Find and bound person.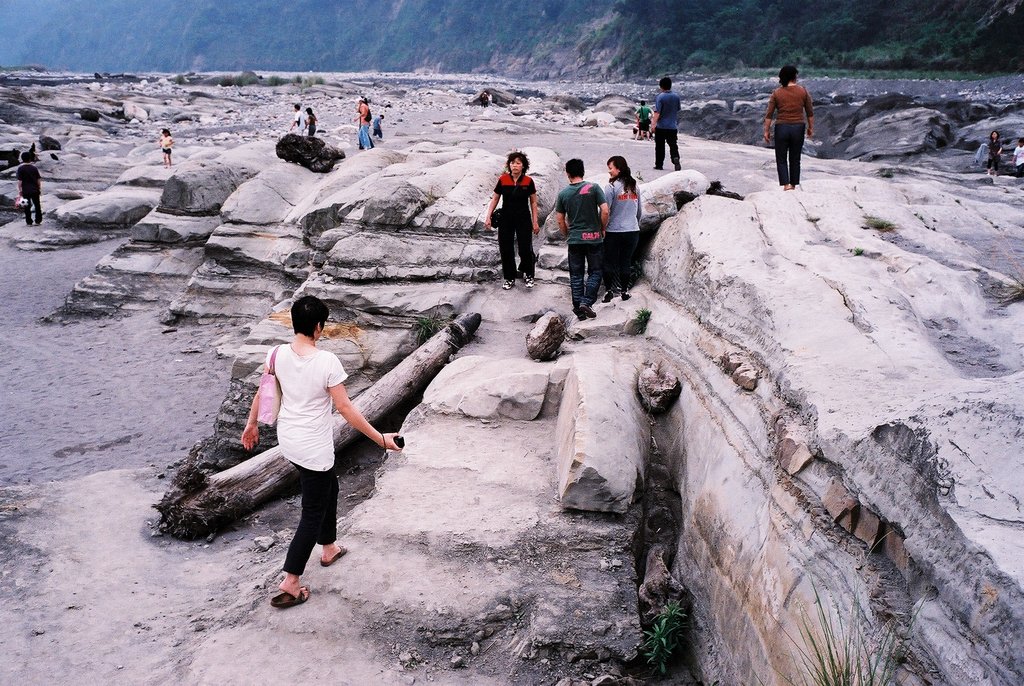
Bound: {"x1": 161, "y1": 130, "x2": 174, "y2": 161}.
